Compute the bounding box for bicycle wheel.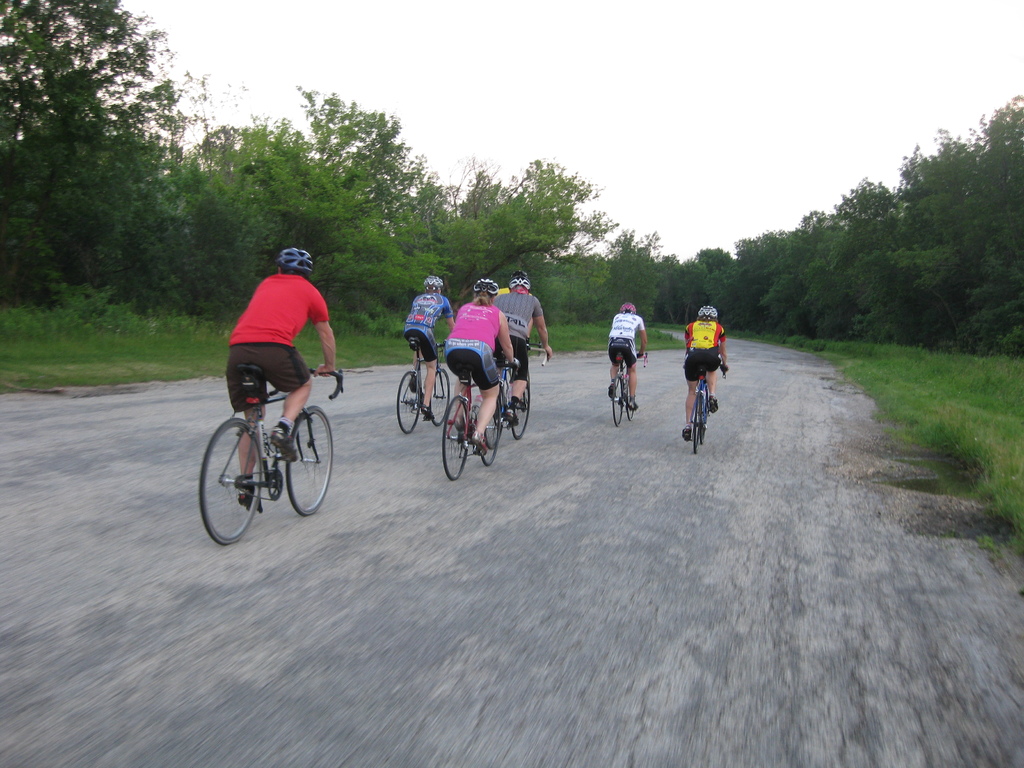
detection(623, 376, 637, 421).
